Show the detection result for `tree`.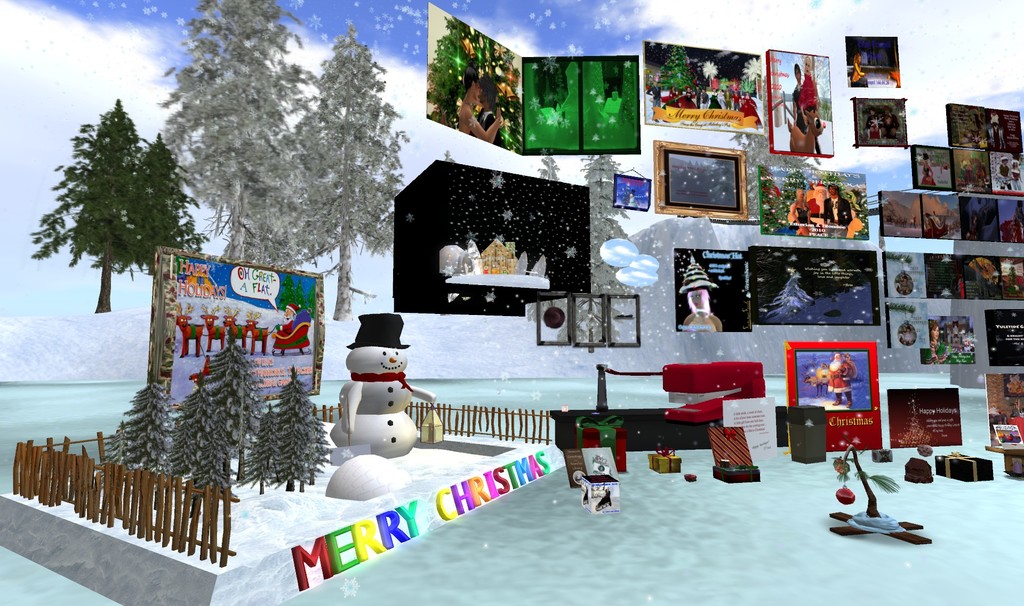
select_region(535, 155, 565, 180).
